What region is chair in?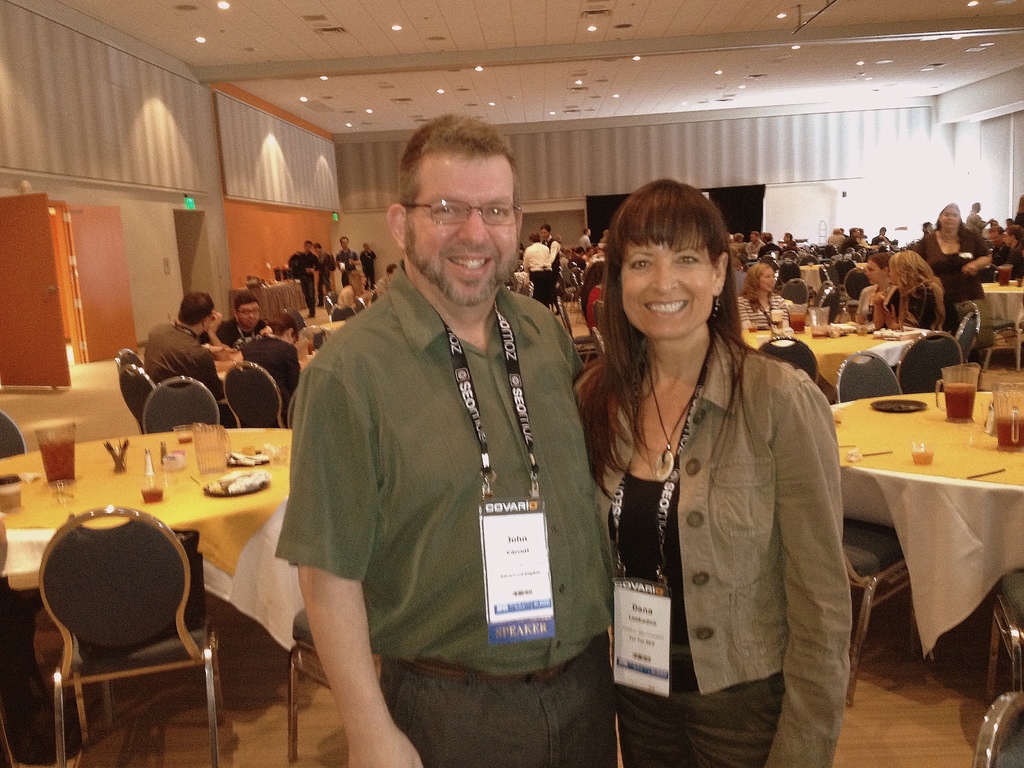
(left=556, top=294, right=599, bottom=361).
